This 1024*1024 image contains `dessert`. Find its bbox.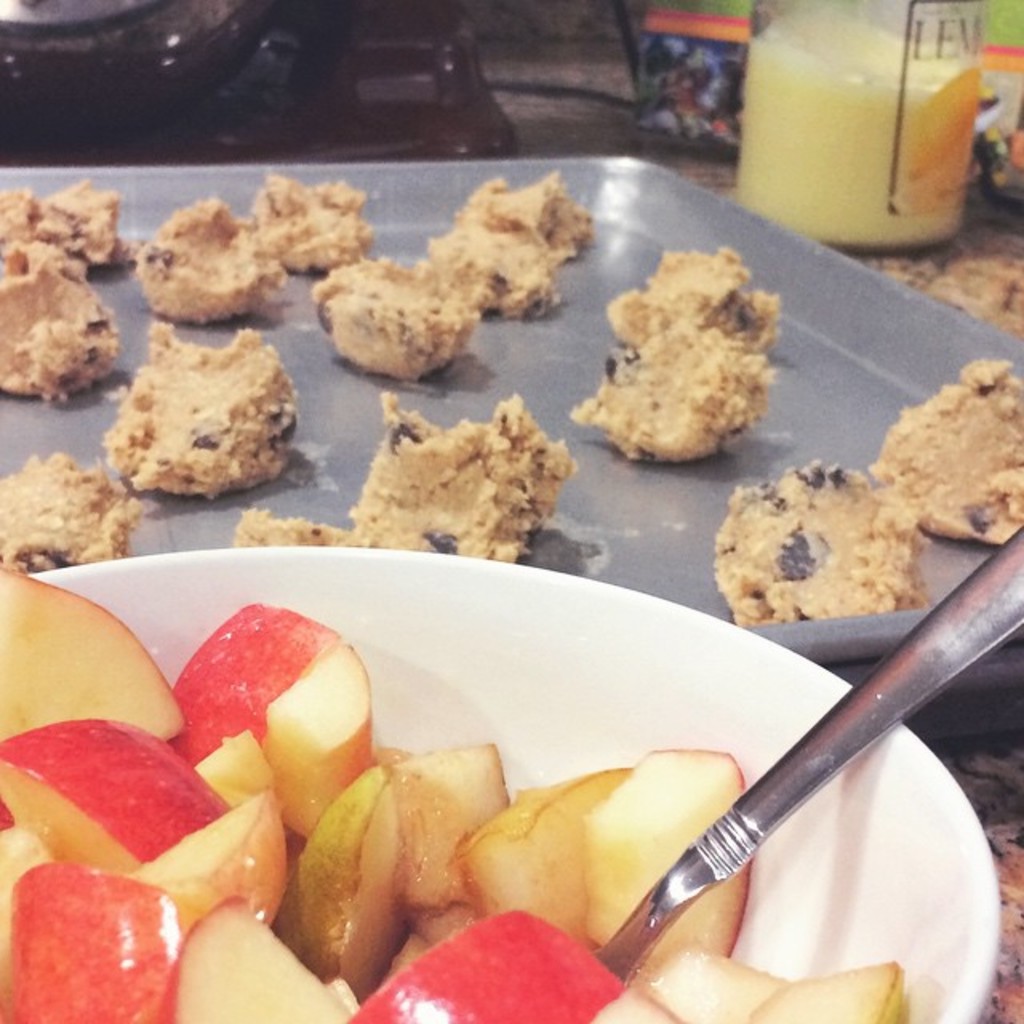
rect(0, 451, 117, 563).
